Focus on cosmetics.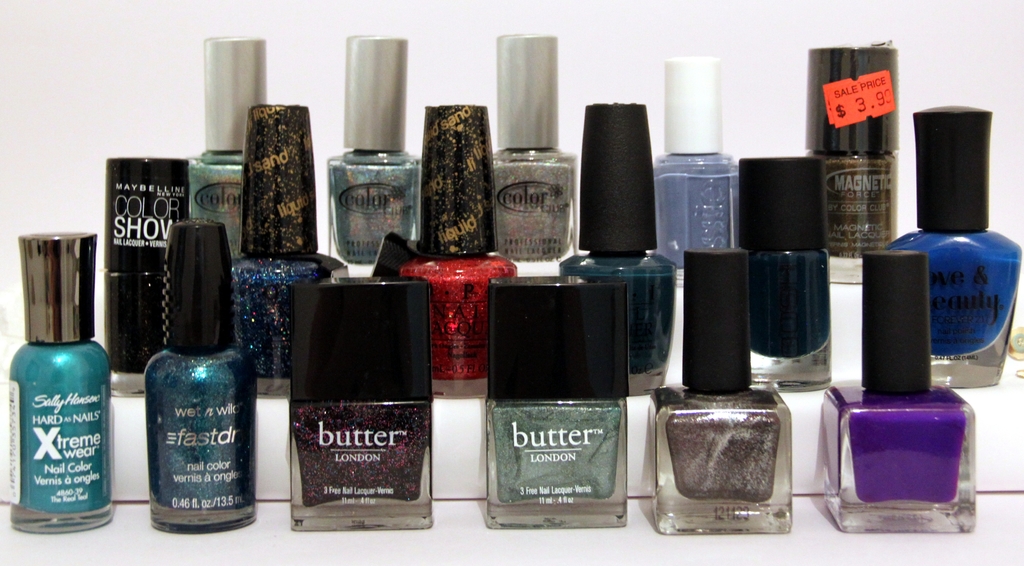
Focused at bbox(327, 36, 427, 276).
